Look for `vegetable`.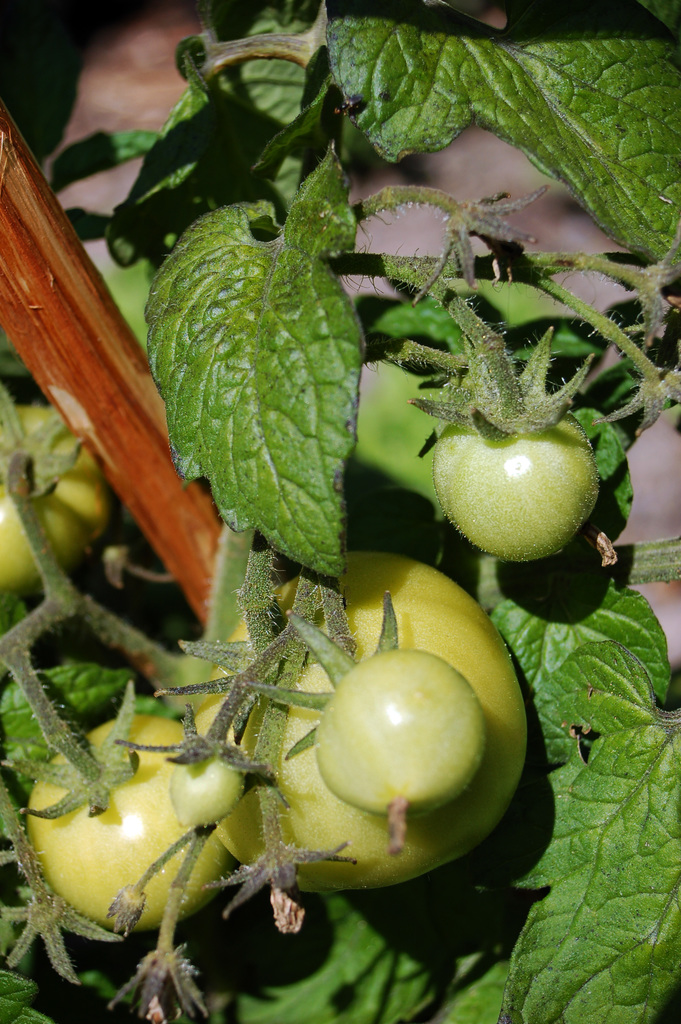
Found: region(0, 397, 108, 598).
